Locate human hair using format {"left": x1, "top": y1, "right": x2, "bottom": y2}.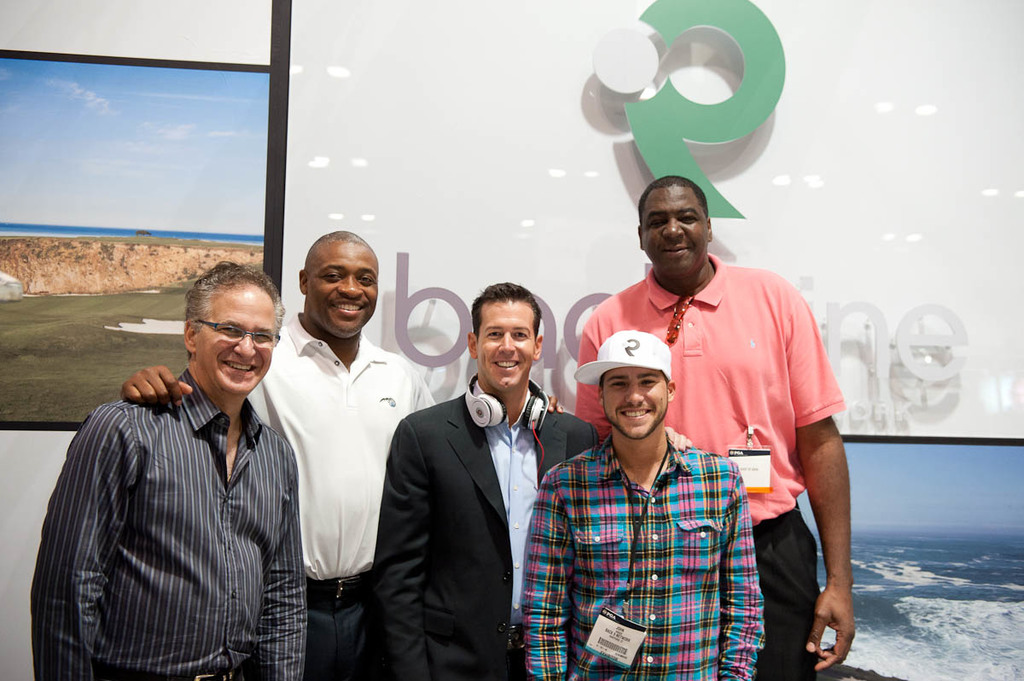
{"left": 469, "top": 277, "right": 544, "bottom": 346}.
